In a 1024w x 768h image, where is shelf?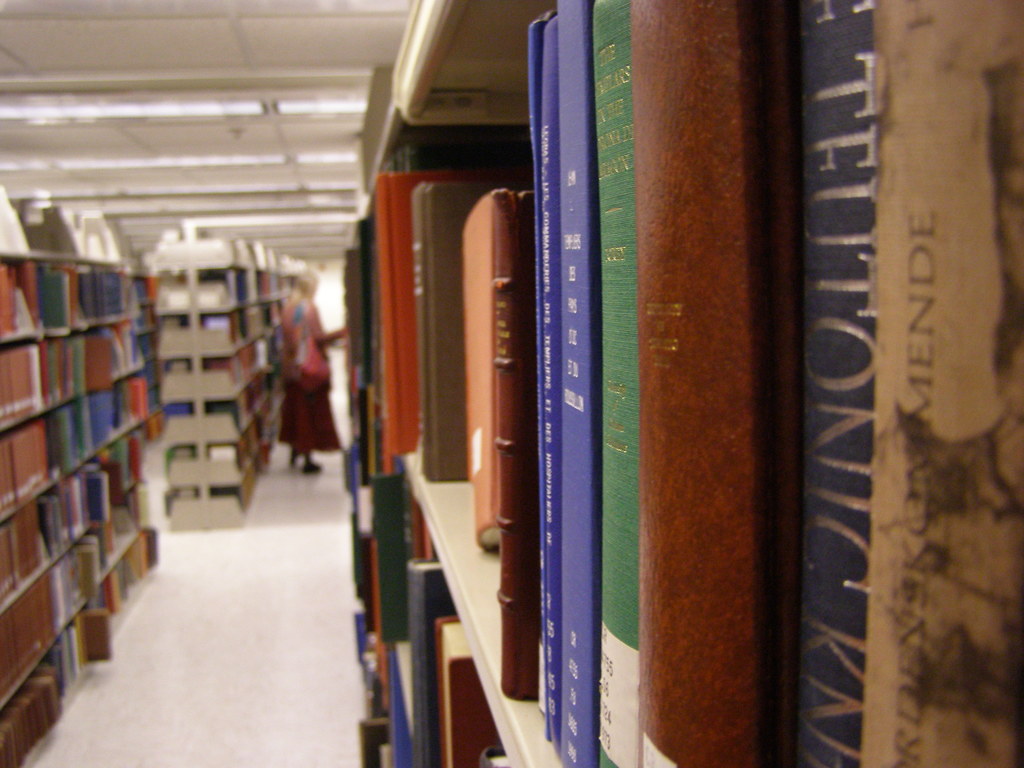
<box>0,331,74,430</box>.
